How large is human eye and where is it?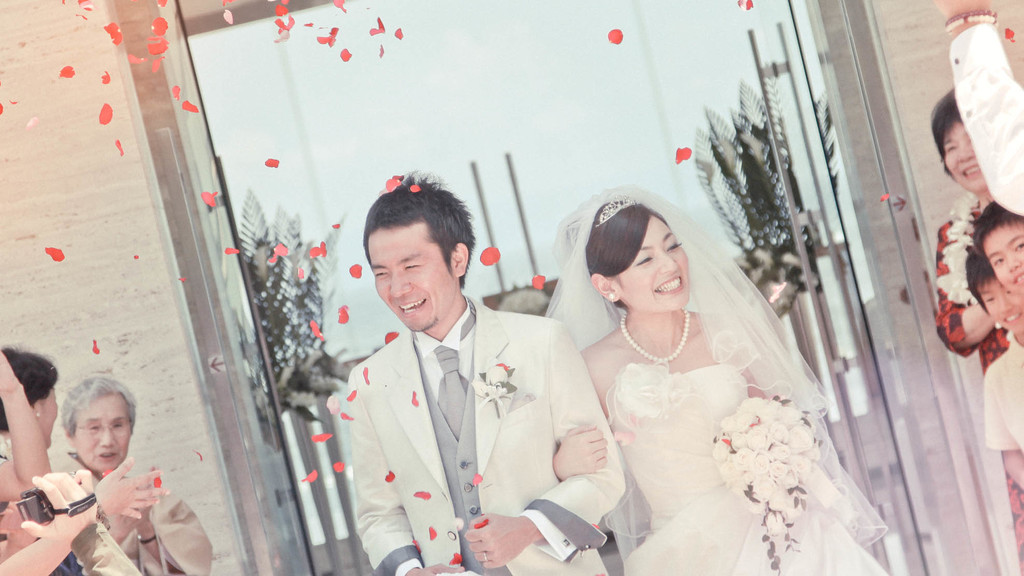
Bounding box: BBox(996, 255, 1005, 268).
